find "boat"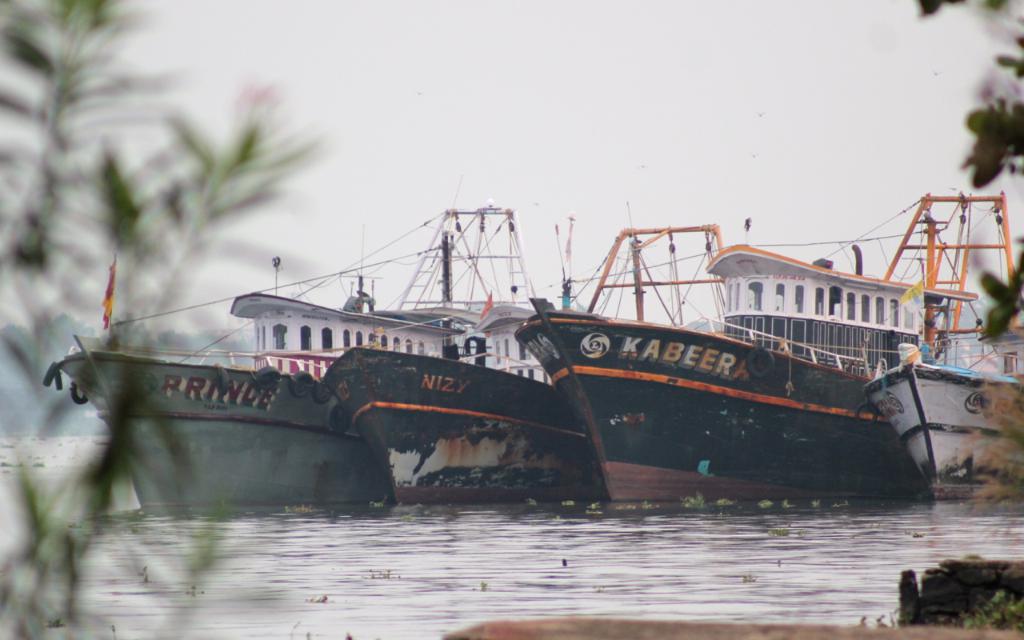
[322, 198, 683, 510]
